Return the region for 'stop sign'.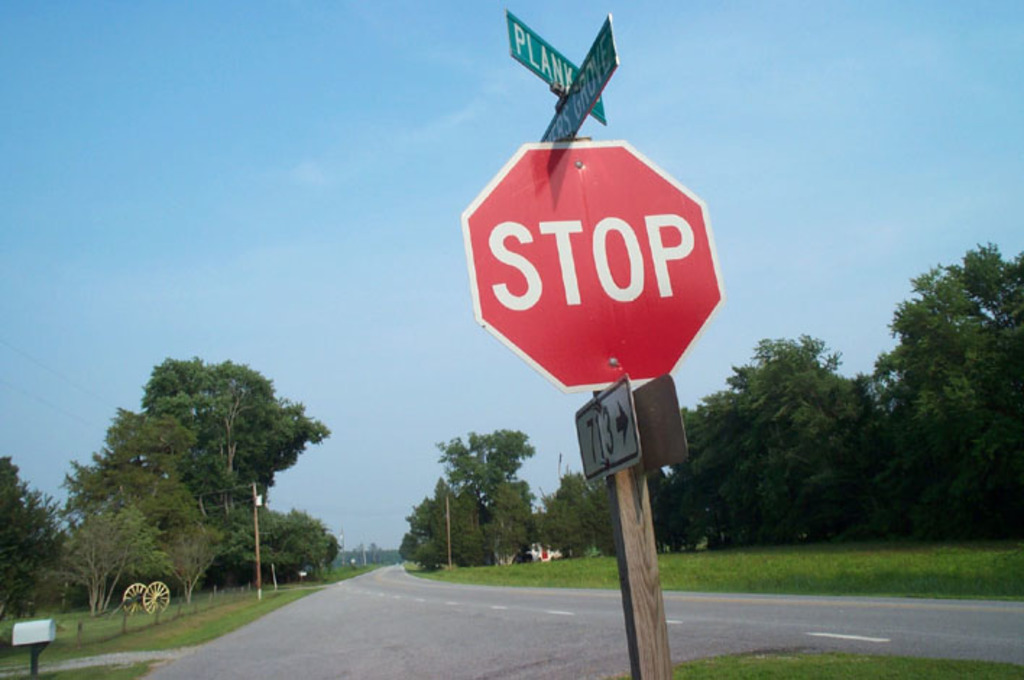
[460,136,723,398].
